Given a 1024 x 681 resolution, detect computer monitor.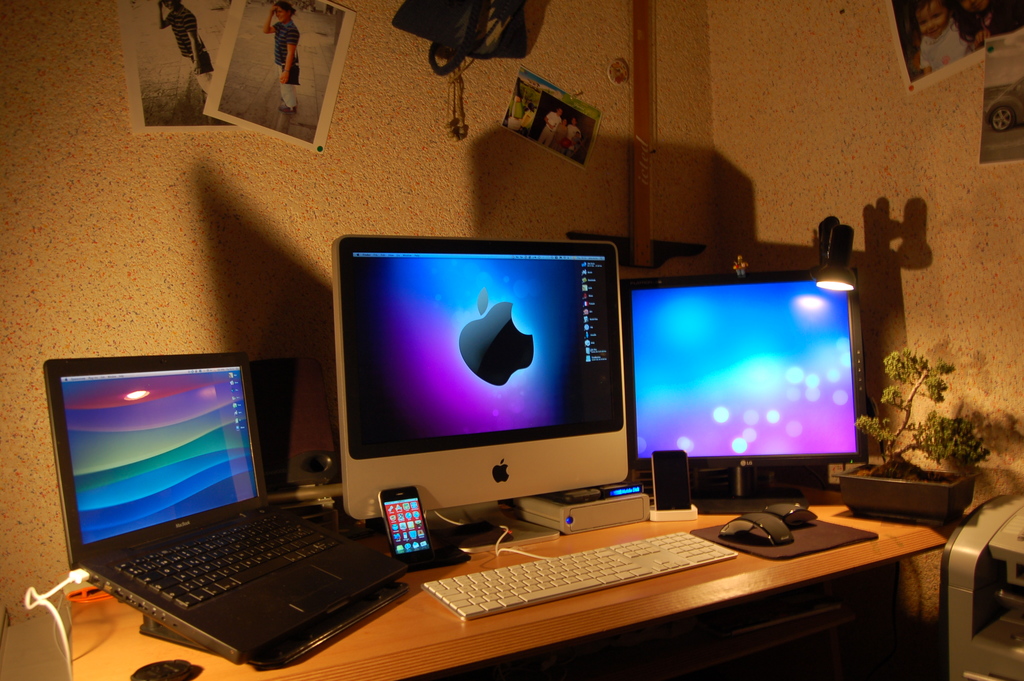
{"left": 330, "top": 231, "right": 646, "bottom": 537}.
